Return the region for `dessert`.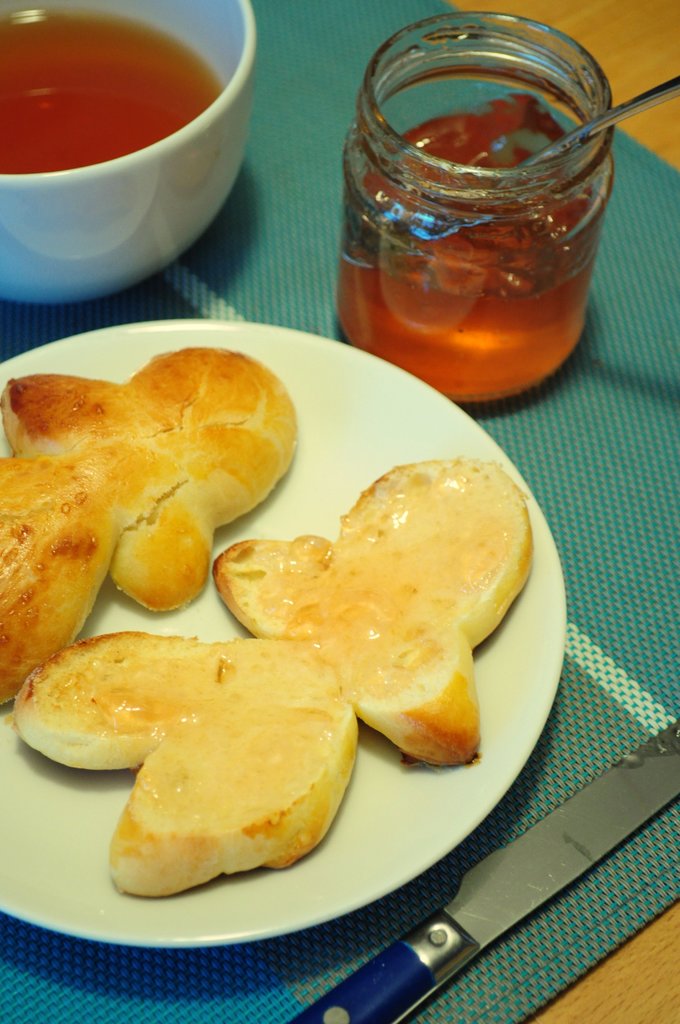
(208,454,535,767).
